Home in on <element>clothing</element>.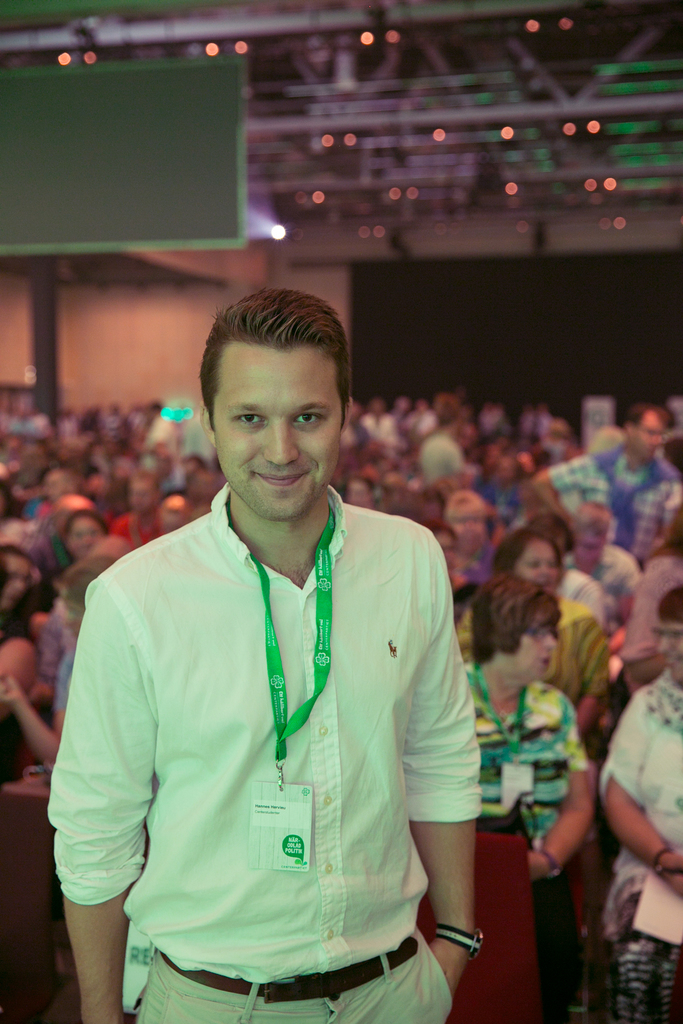
Homed in at <box>561,554,643,599</box>.
